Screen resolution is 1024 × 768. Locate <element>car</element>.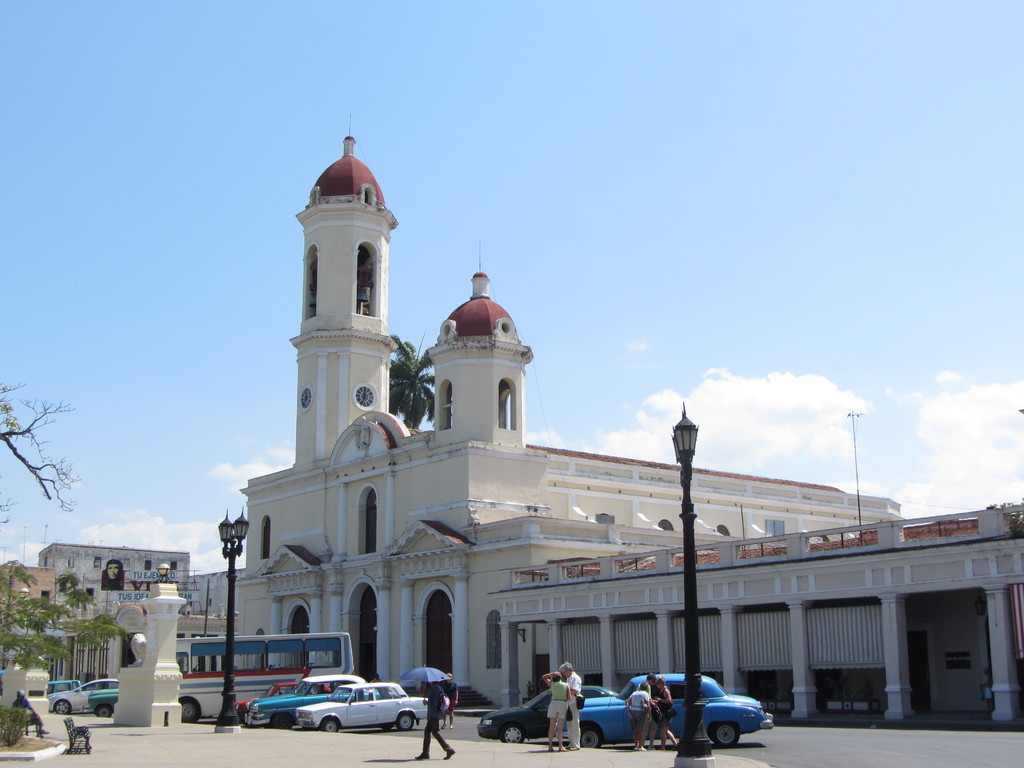
(x1=47, y1=675, x2=122, y2=712).
